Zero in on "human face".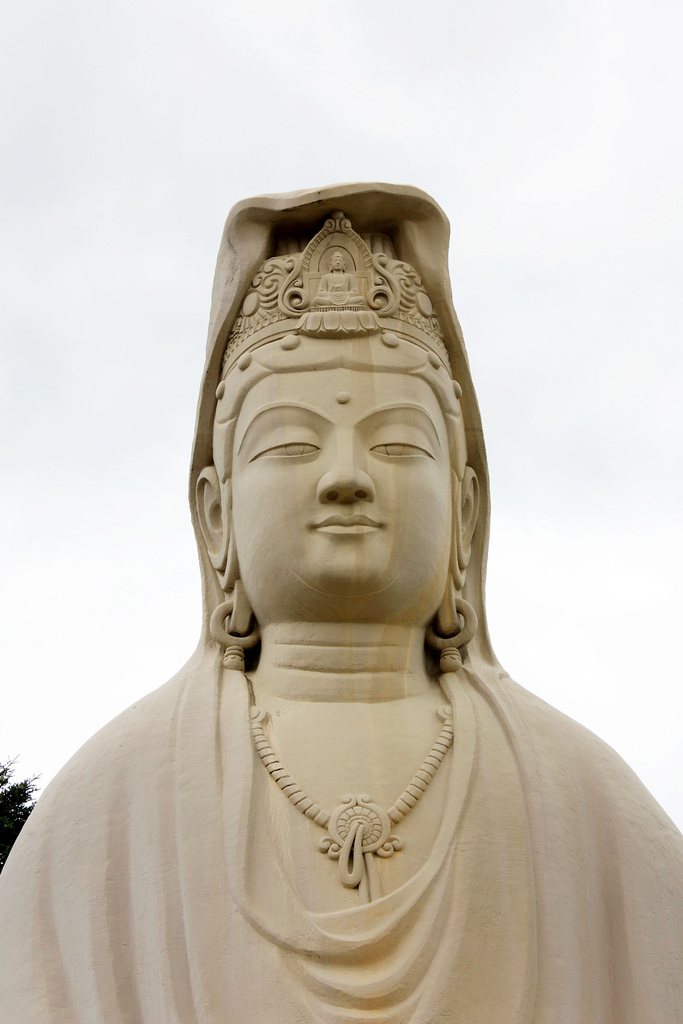
Zeroed in: BBox(224, 367, 457, 607).
